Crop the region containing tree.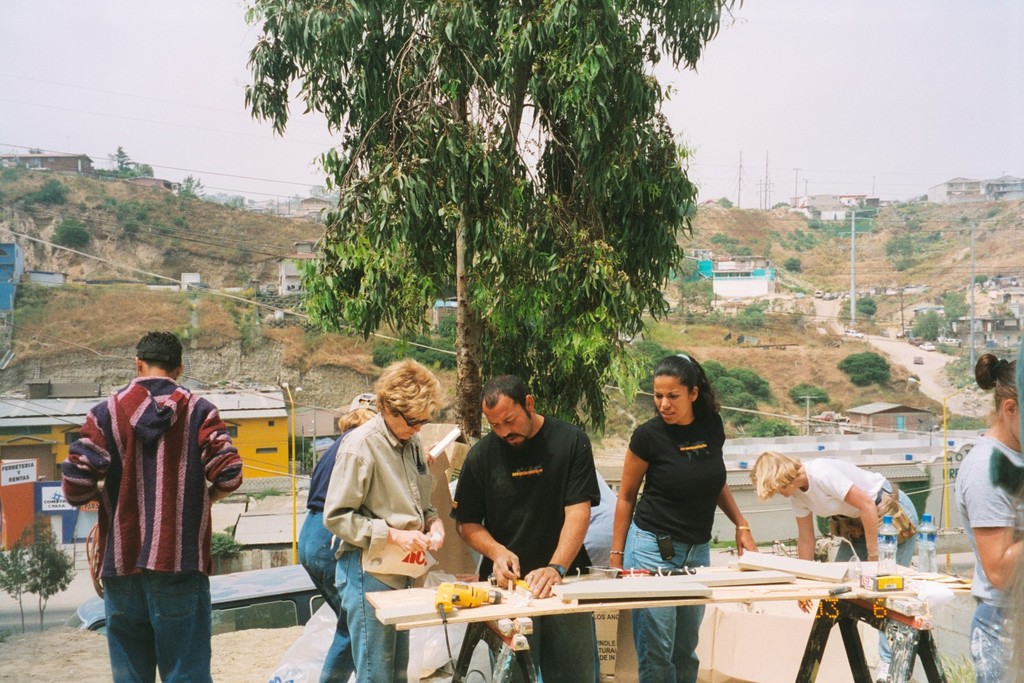
Crop region: (115,146,130,173).
